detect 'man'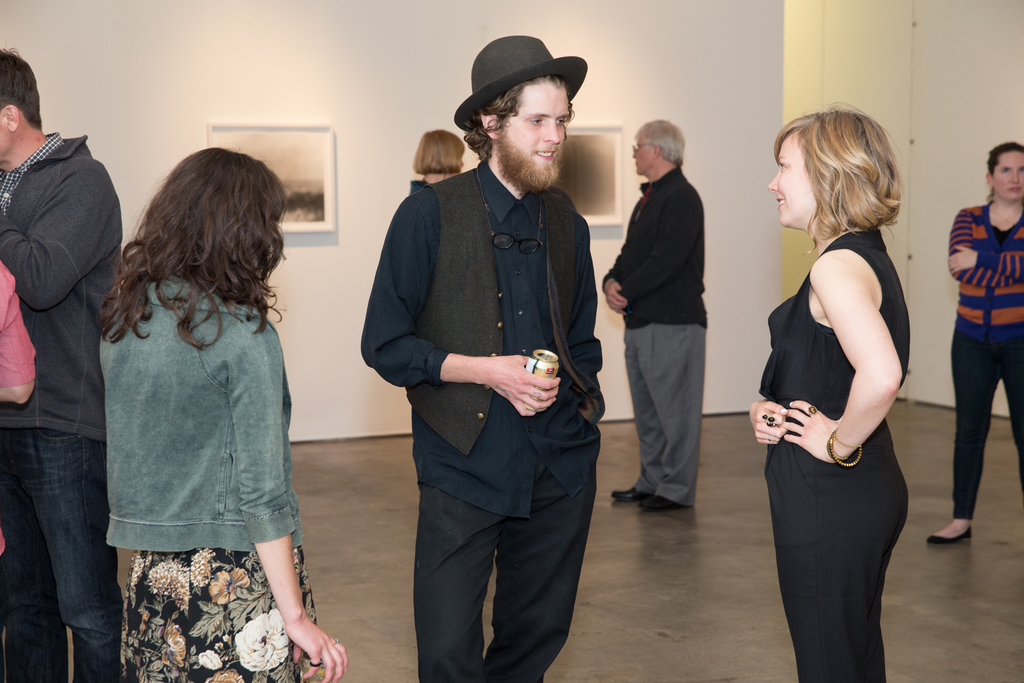
select_region(604, 115, 710, 518)
